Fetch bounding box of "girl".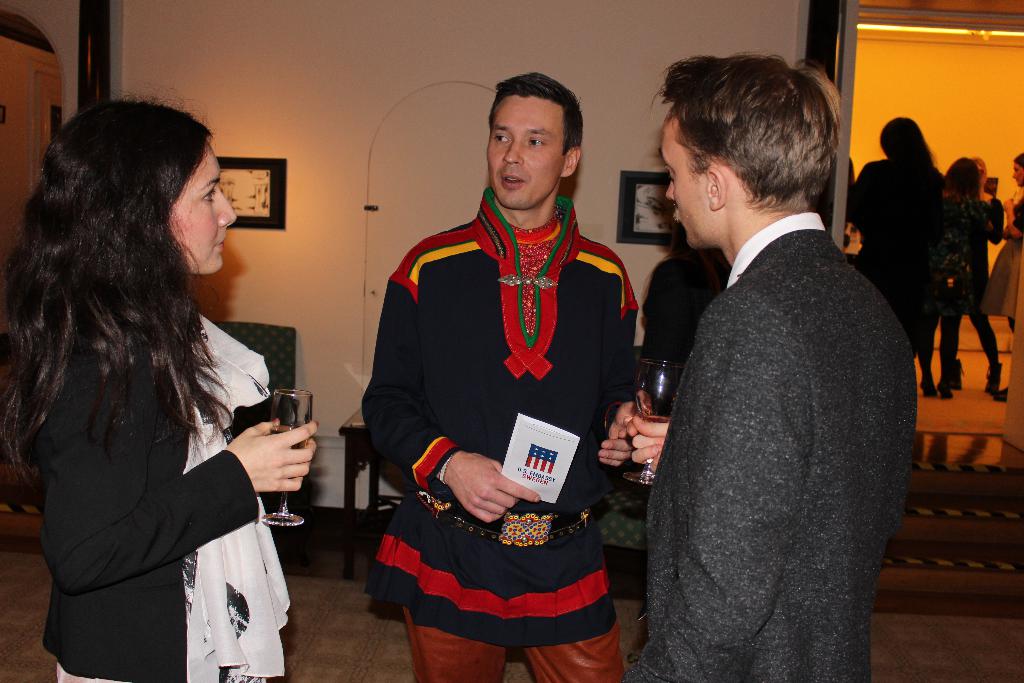
Bbox: pyautogui.locateOnScreen(926, 151, 1004, 393).
